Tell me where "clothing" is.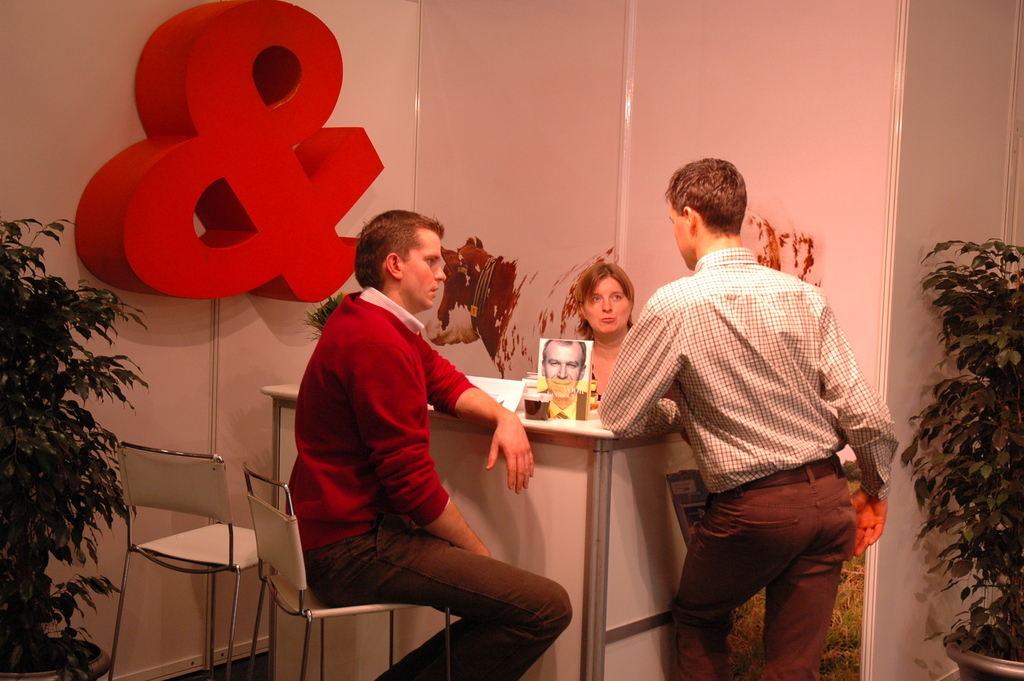
"clothing" is at <bbox>597, 246, 900, 680</bbox>.
